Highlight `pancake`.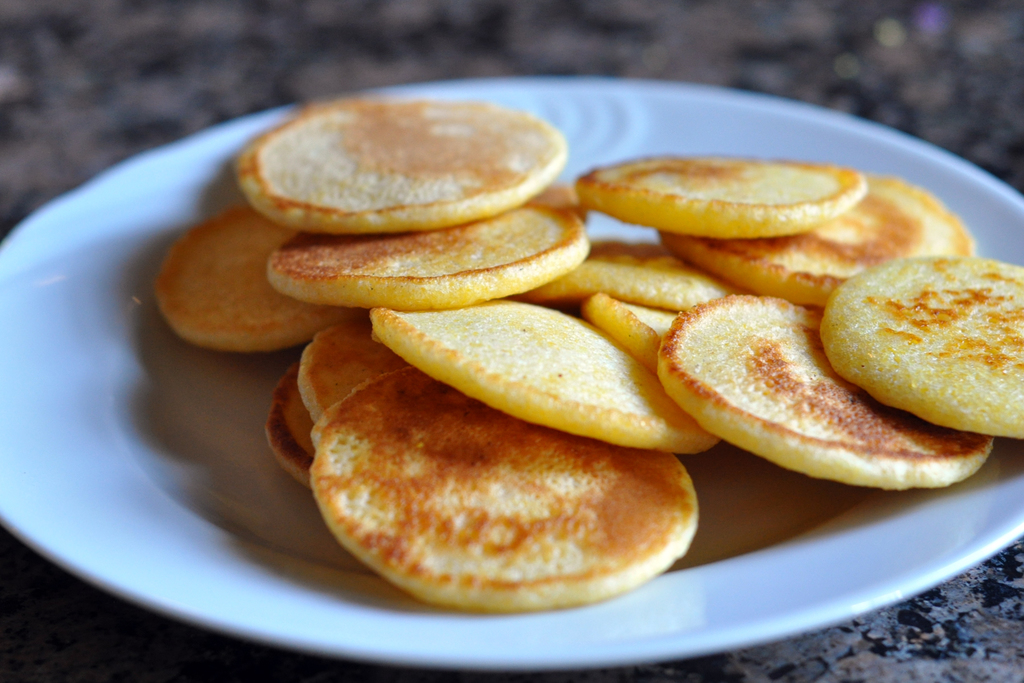
Highlighted region: crop(262, 361, 324, 491).
